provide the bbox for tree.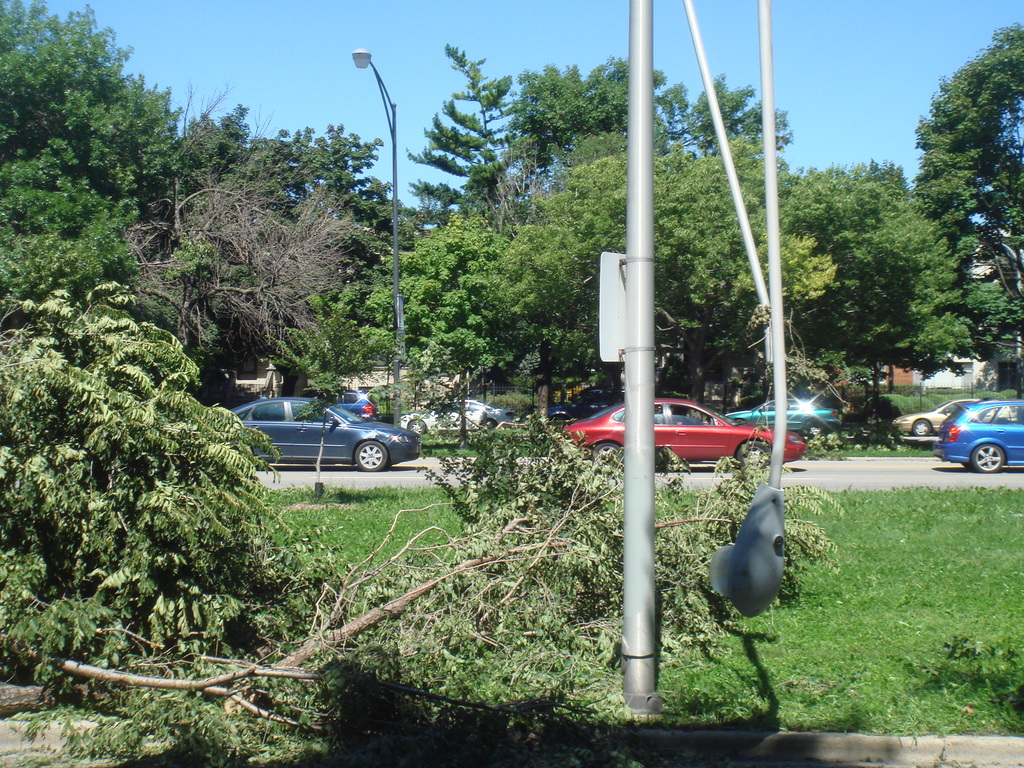
x1=341 y1=207 x2=538 y2=383.
